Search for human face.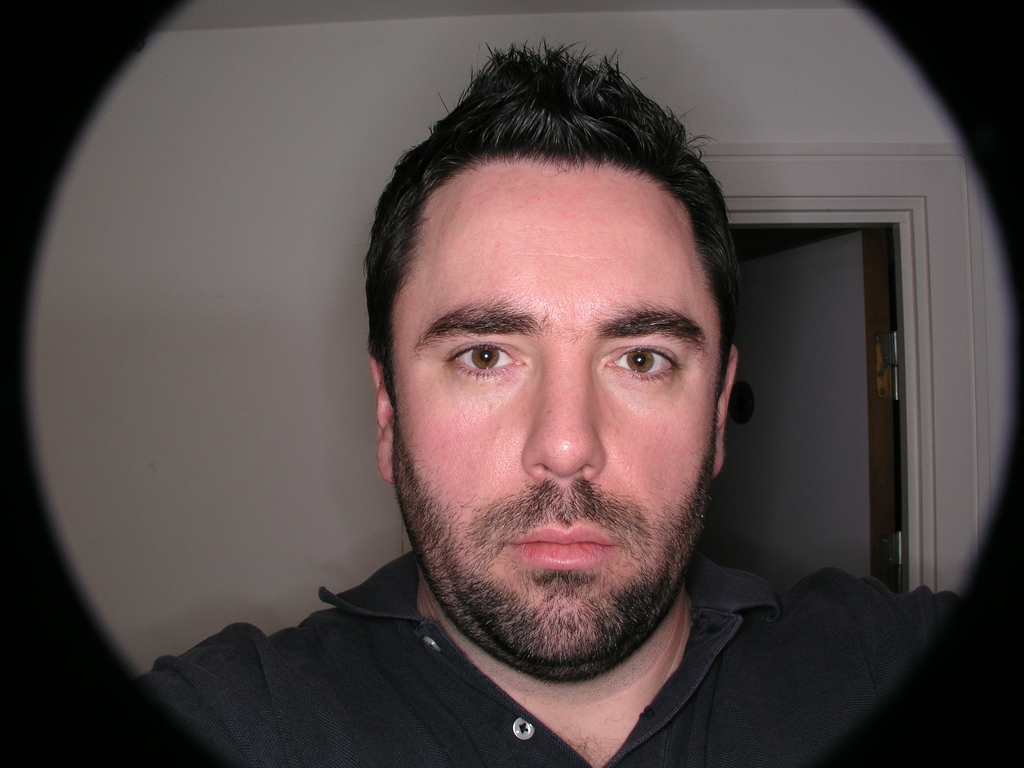
Found at x1=390, y1=160, x2=718, y2=682.
